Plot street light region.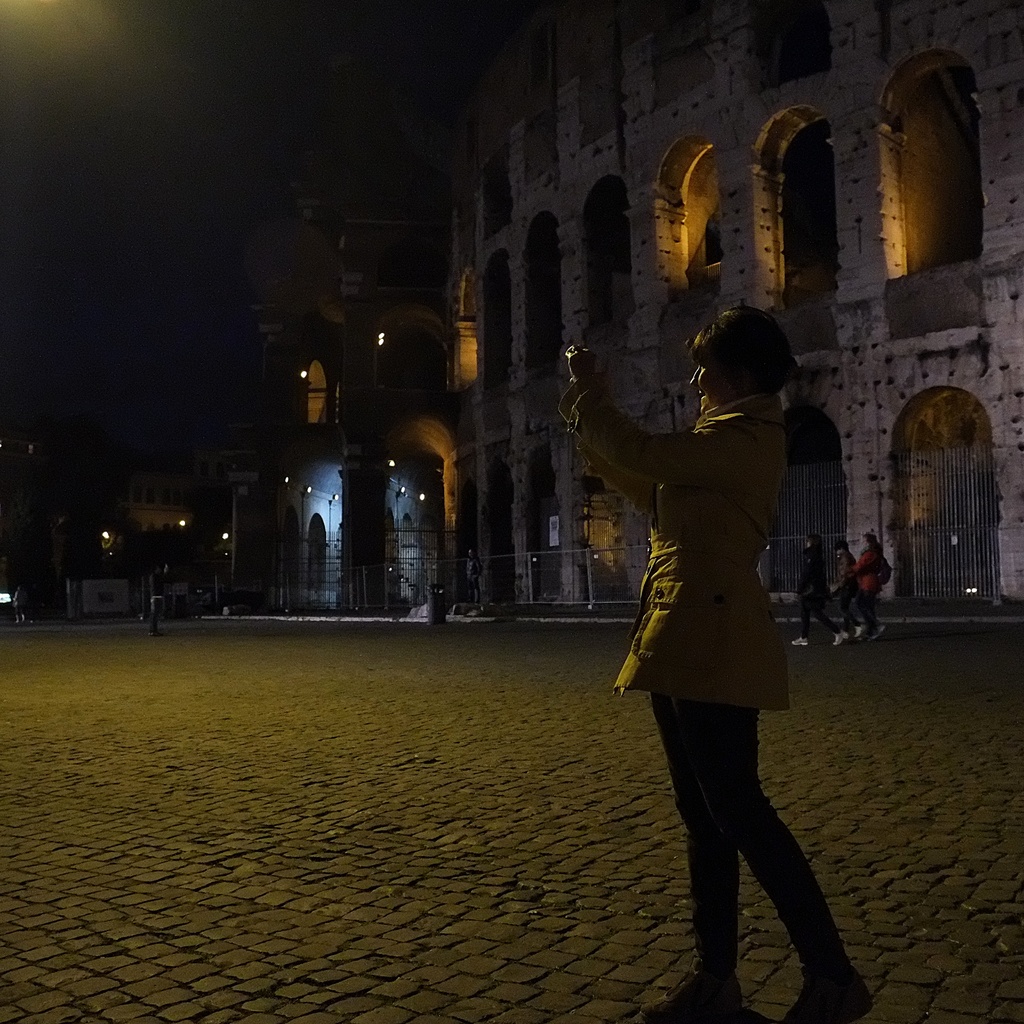
Plotted at box=[319, 489, 337, 556].
